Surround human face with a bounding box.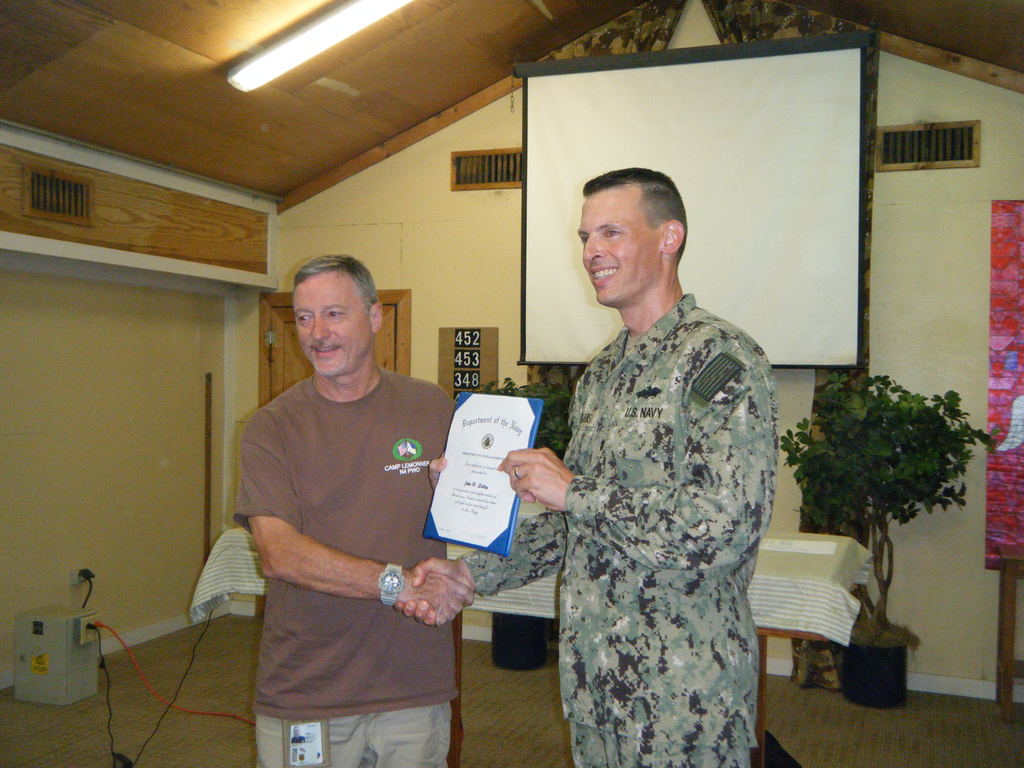
293:269:372:373.
